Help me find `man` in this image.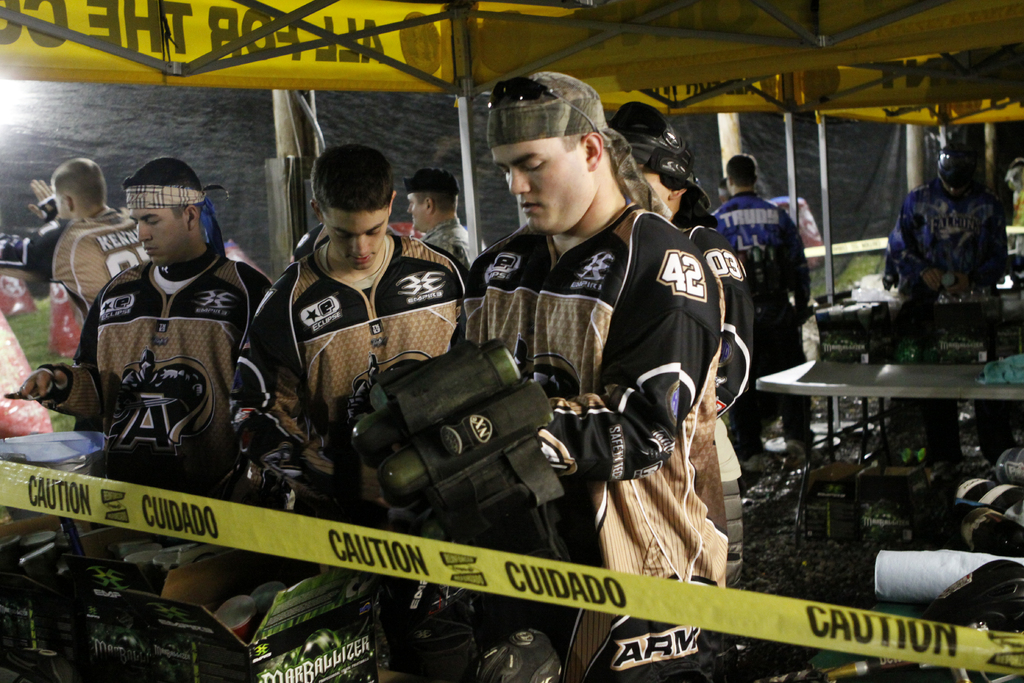
Found it: select_region(715, 152, 820, 451).
